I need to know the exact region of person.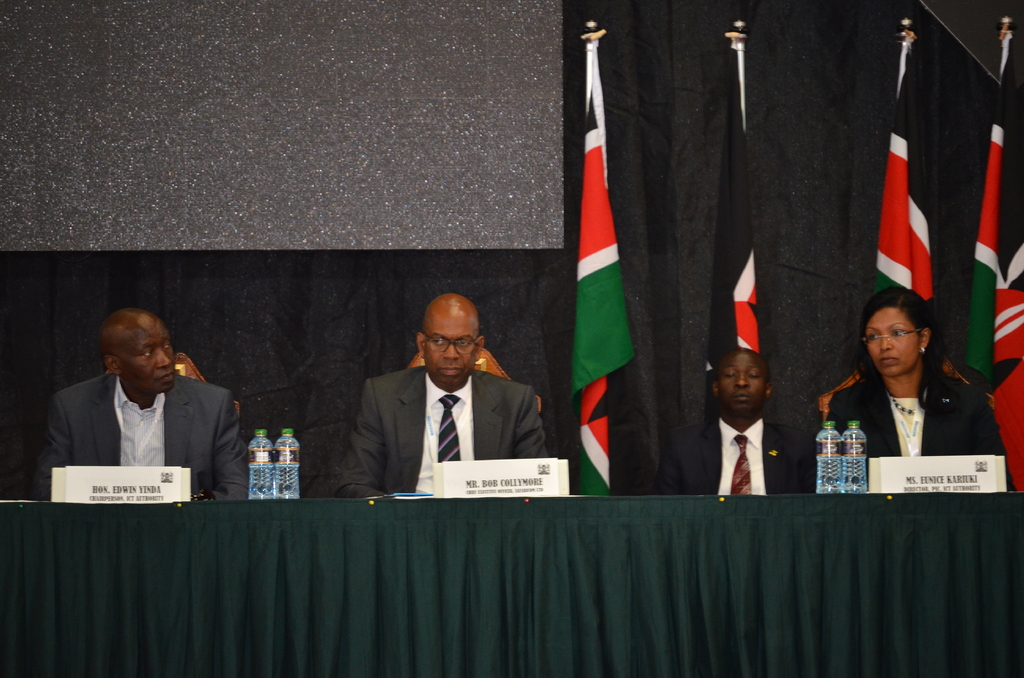
Region: BBox(34, 309, 249, 502).
